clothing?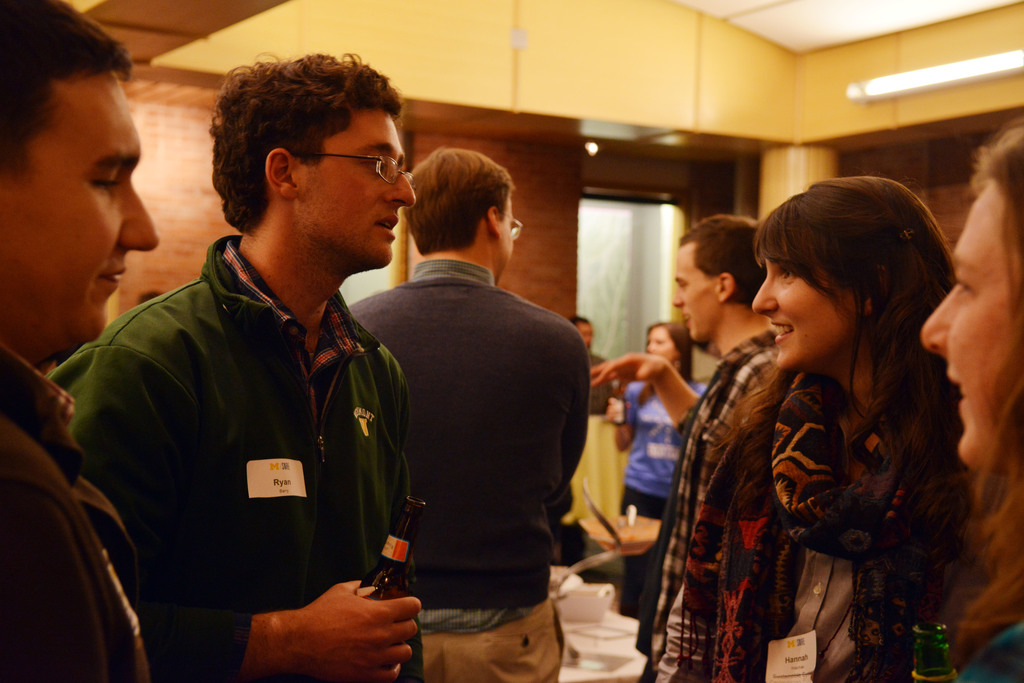
(0, 330, 191, 682)
